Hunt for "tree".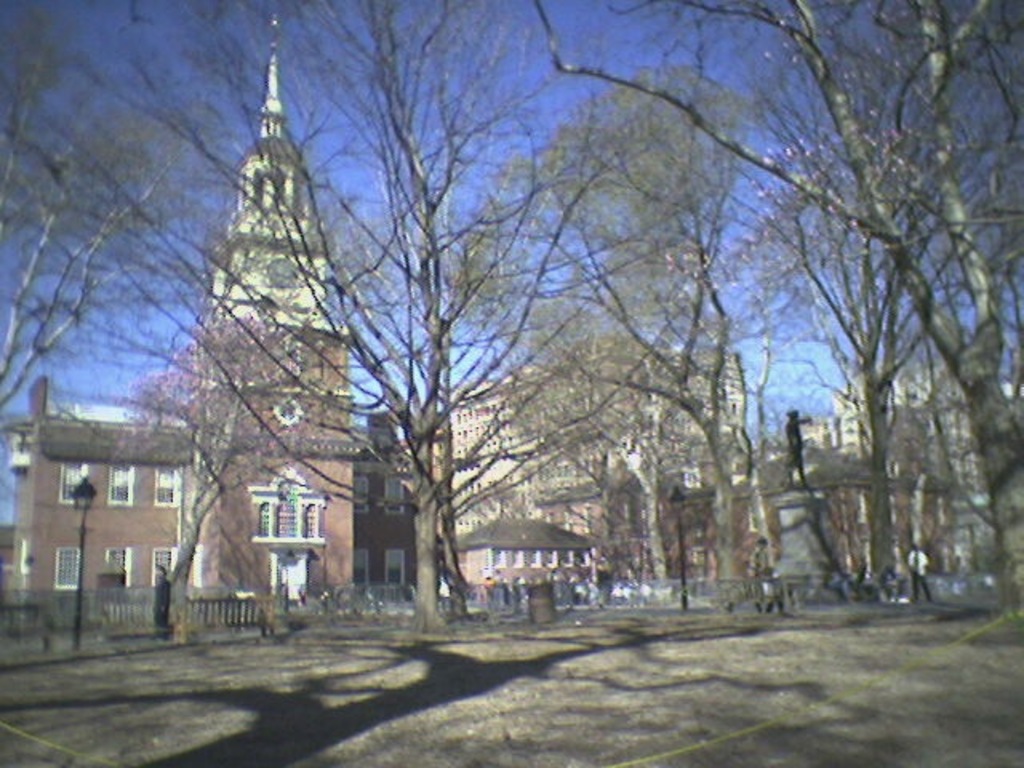
Hunted down at select_region(509, 0, 1022, 626).
